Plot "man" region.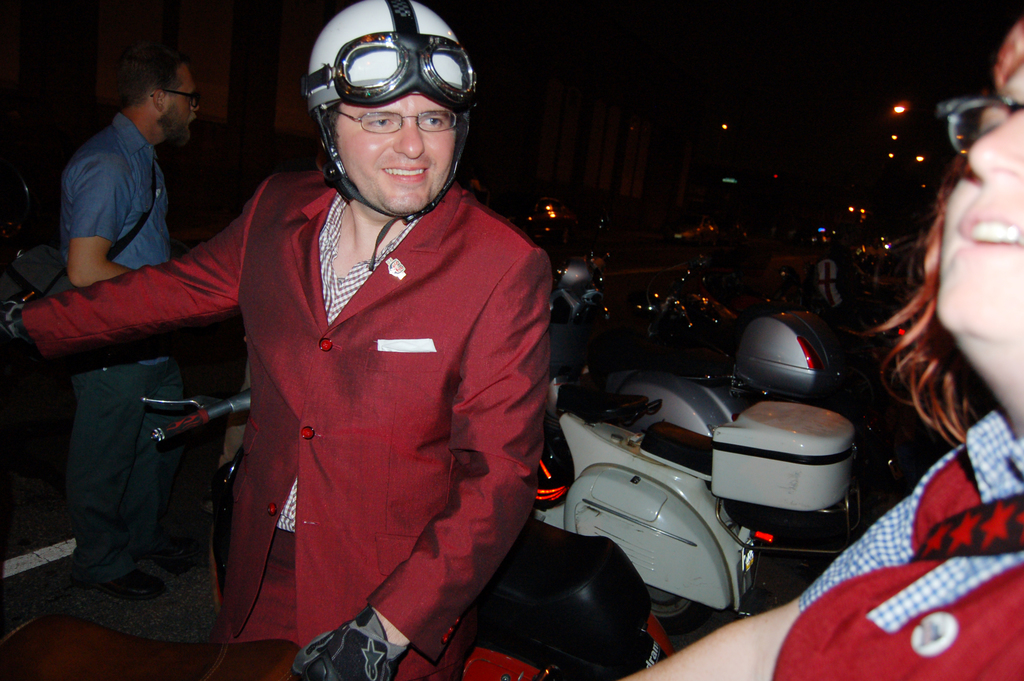
Plotted at [0,0,548,680].
